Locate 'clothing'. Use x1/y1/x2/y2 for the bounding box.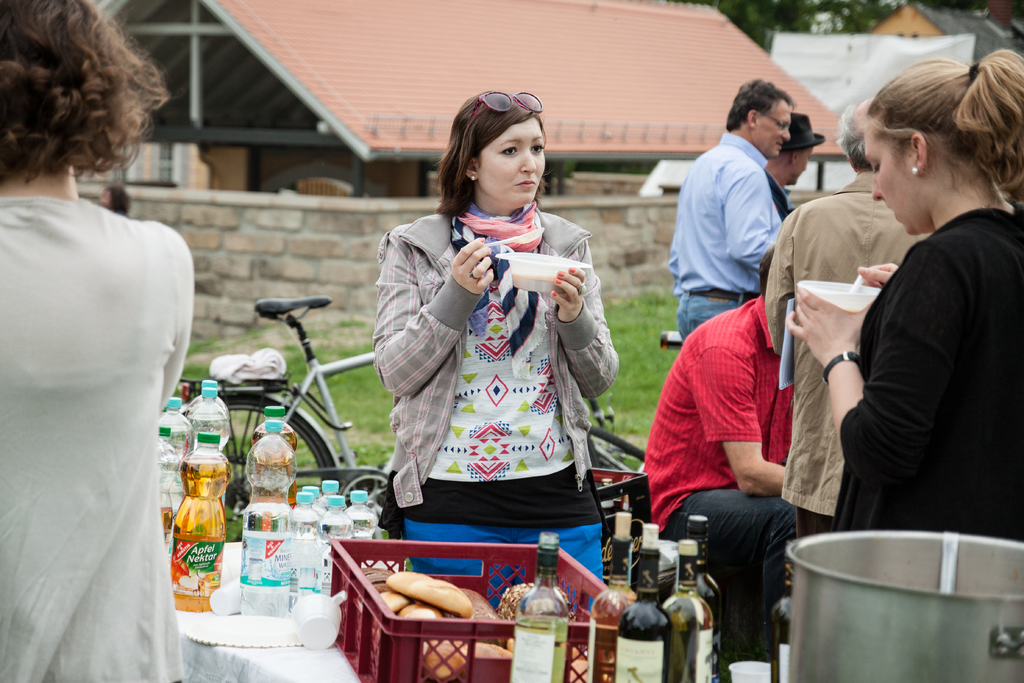
768/169/797/223.
